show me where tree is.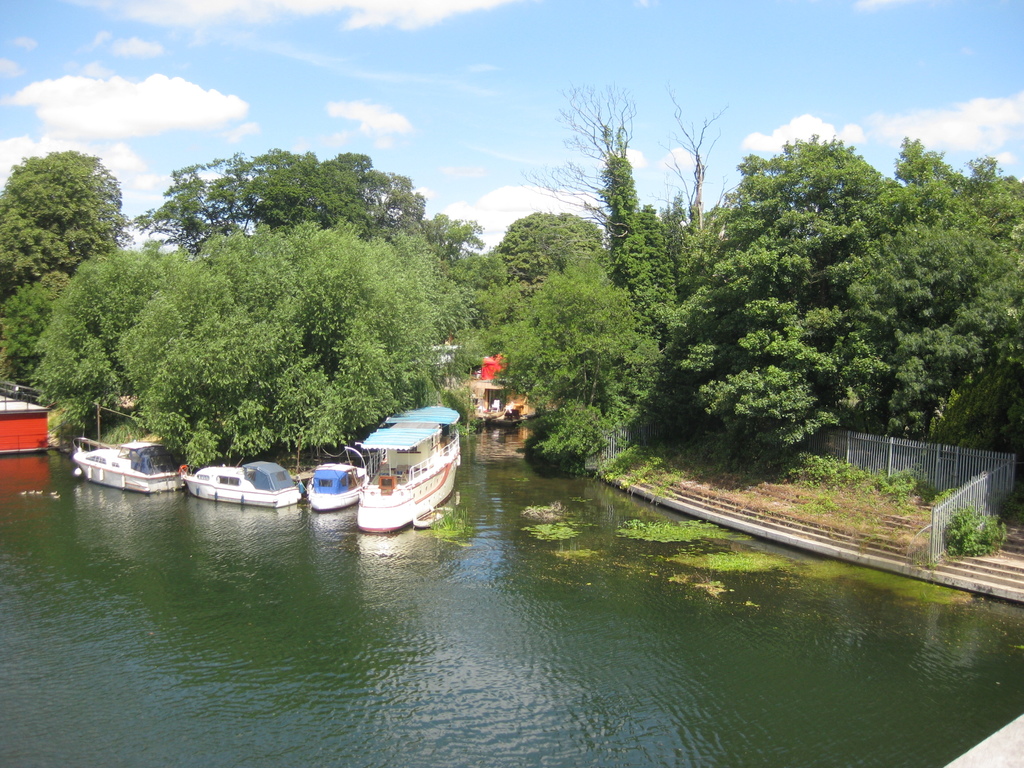
tree is at (488,257,691,452).
